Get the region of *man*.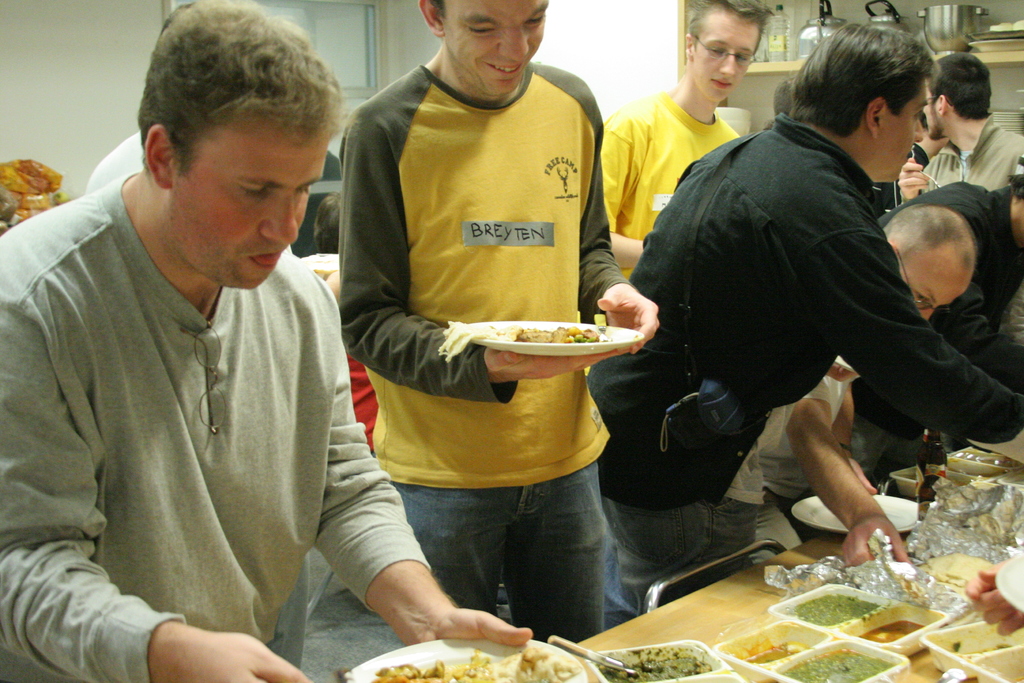
591, 21, 1023, 632.
